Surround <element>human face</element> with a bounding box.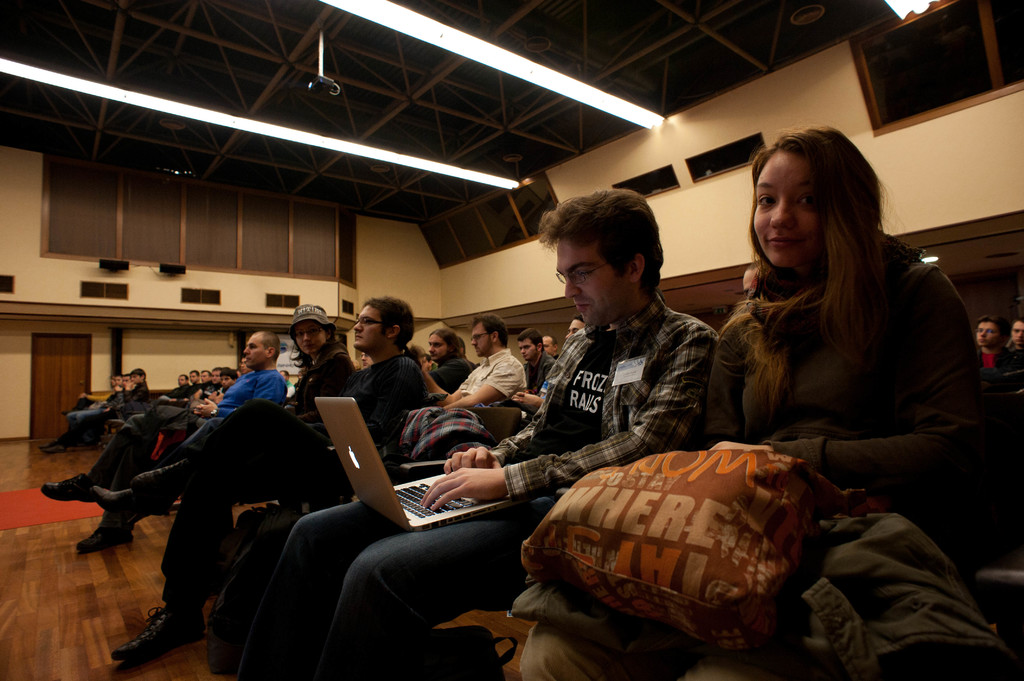
detection(209, 369, 221, 383).
